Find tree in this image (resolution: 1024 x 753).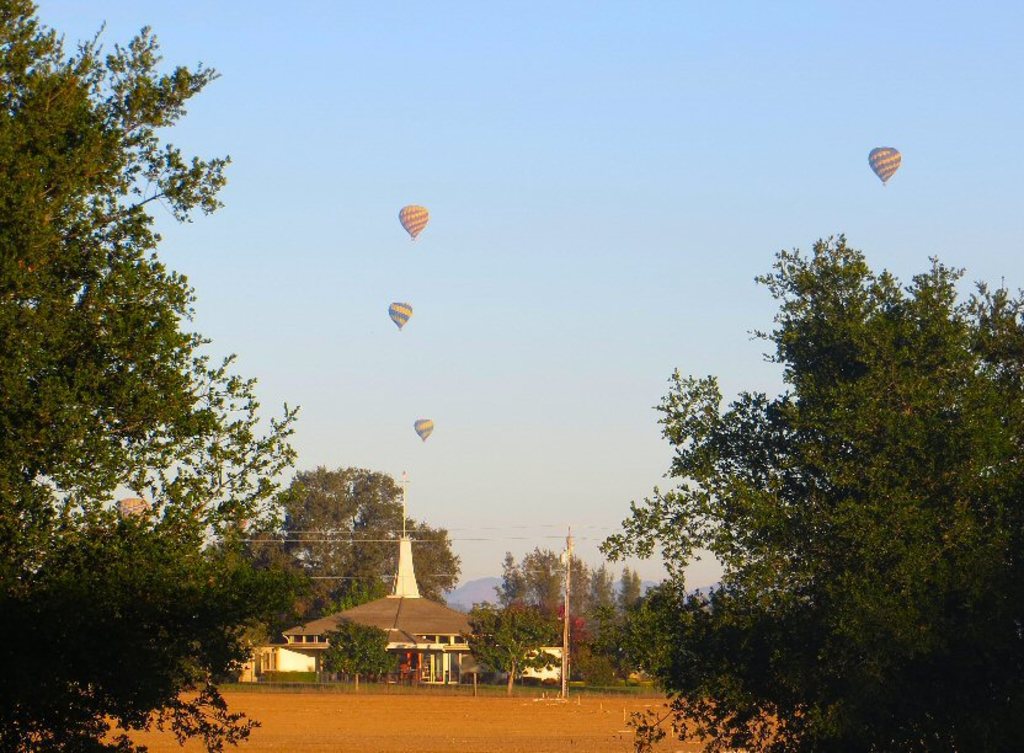
detection(458, 609, 566, 698).
